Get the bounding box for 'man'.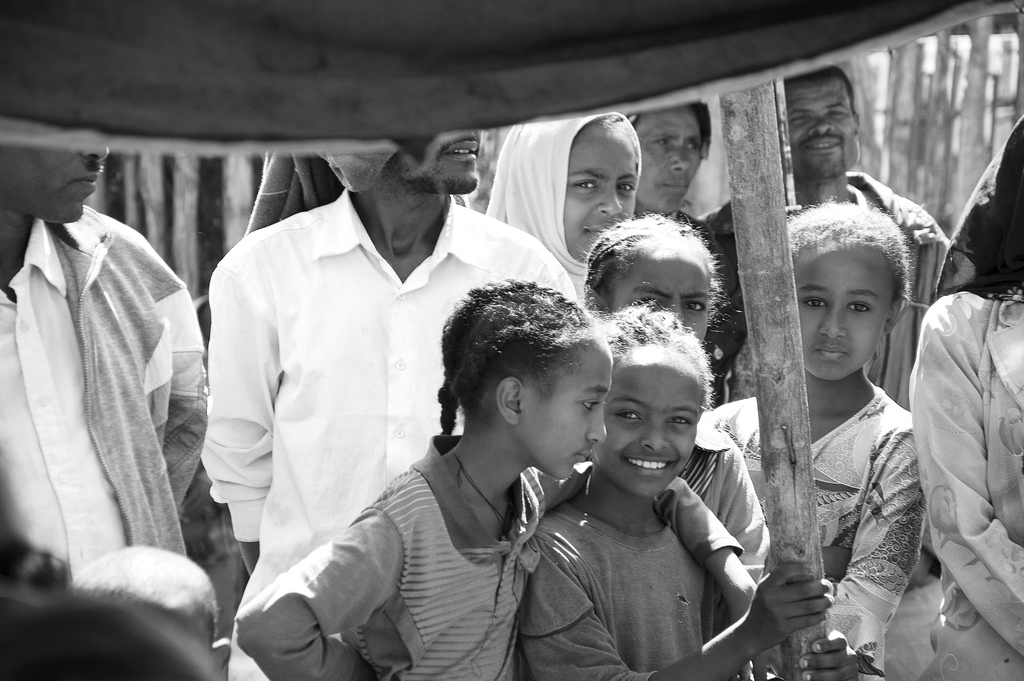
[204, 134, 579, 680].
